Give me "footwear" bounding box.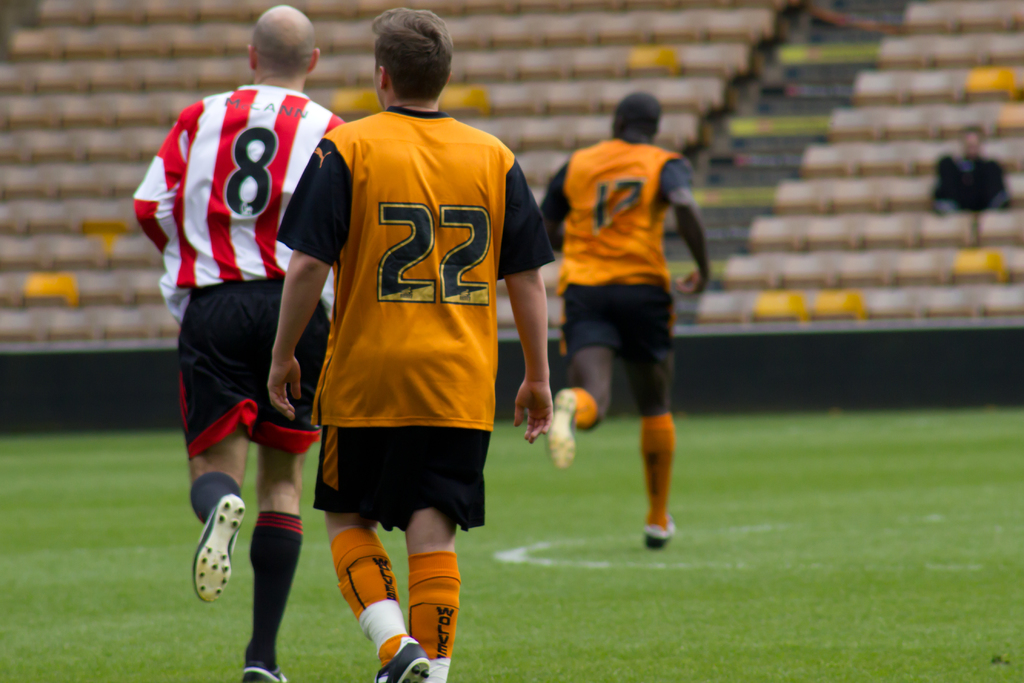
(243, 664, 286, 682).
